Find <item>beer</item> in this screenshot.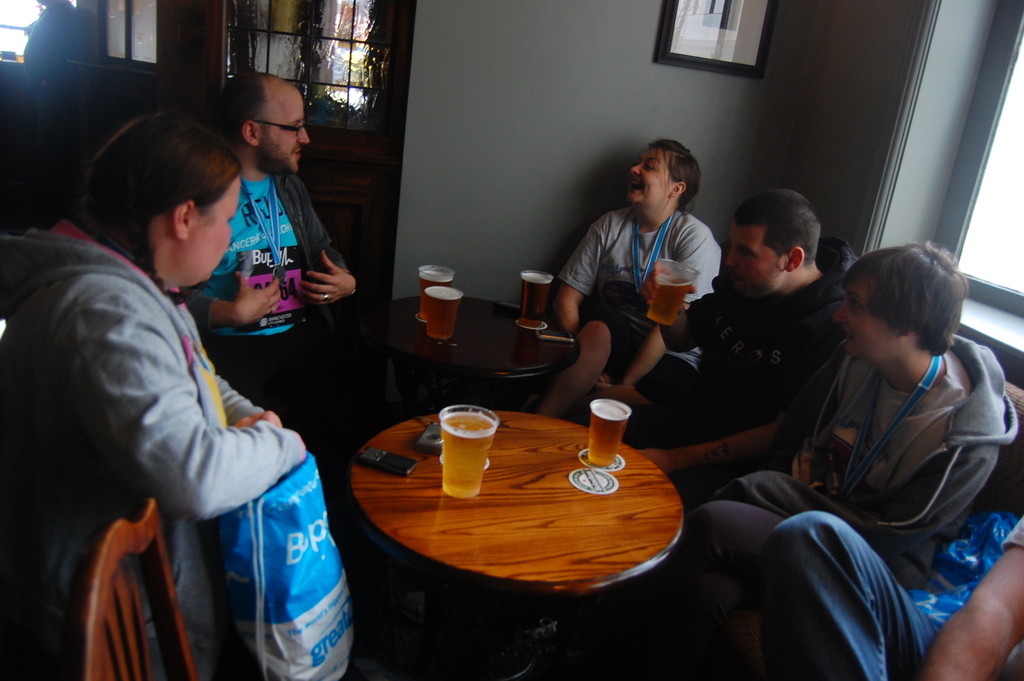
The bounding box for <item>beer</item> is <region>442, 405, 494, 502</region>.
